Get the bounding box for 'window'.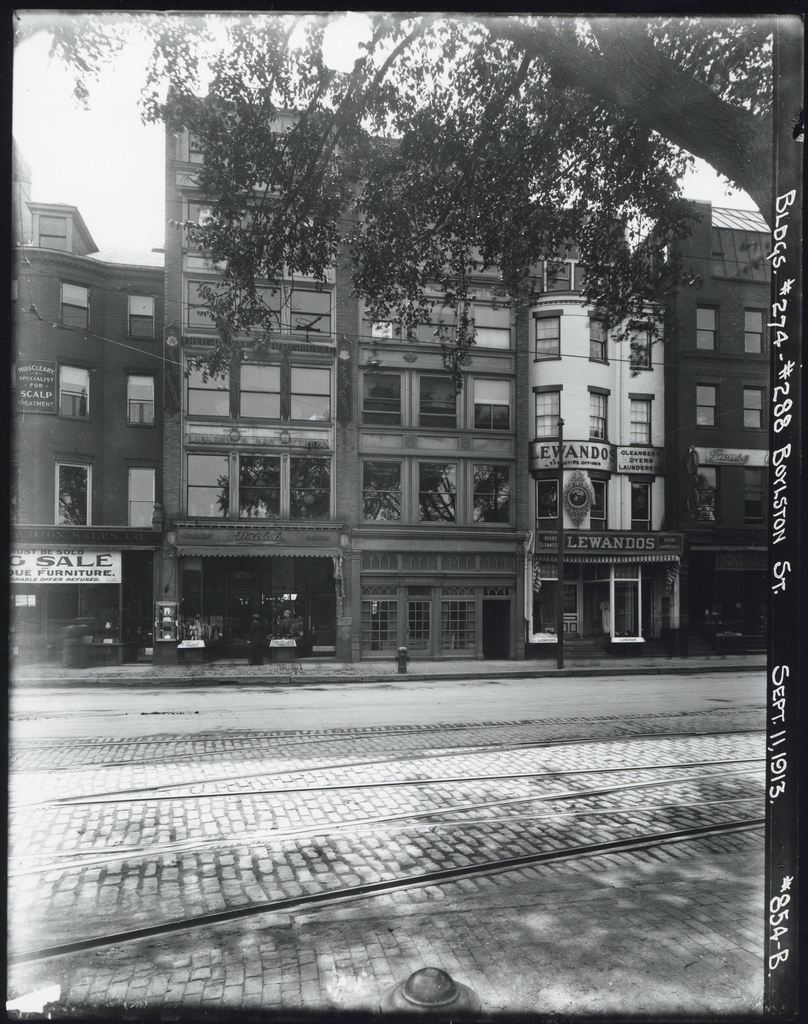
128 376 154 422.
